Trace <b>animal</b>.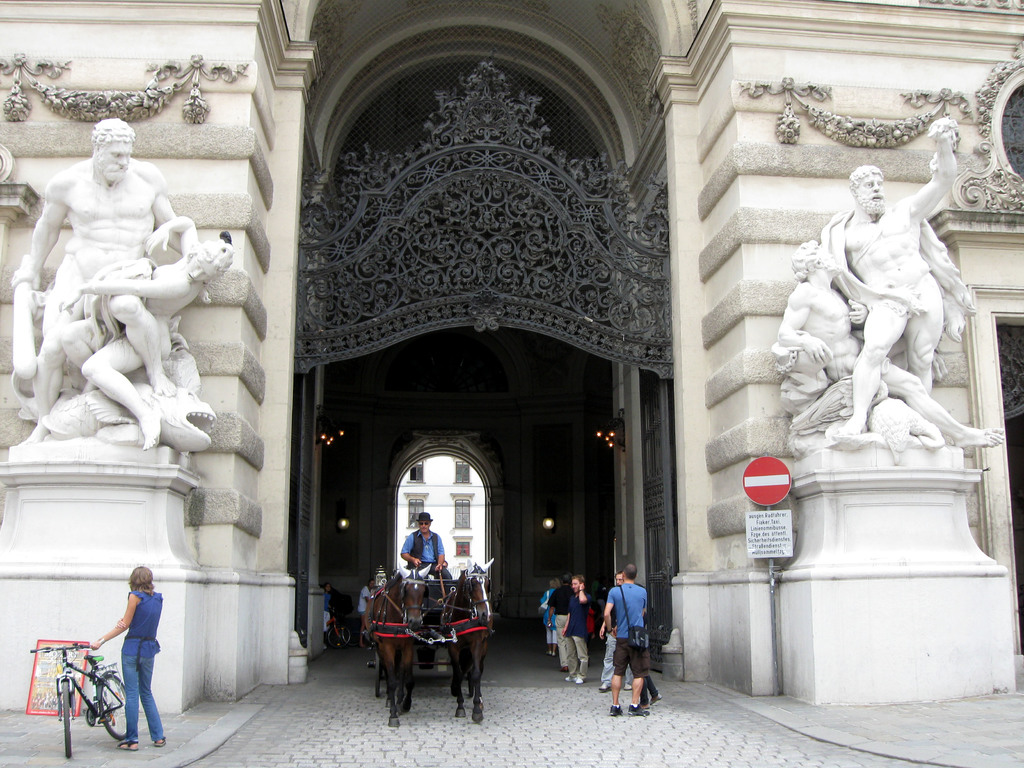
Traced to x1=435, y1=556, x2=496, y2=726.
